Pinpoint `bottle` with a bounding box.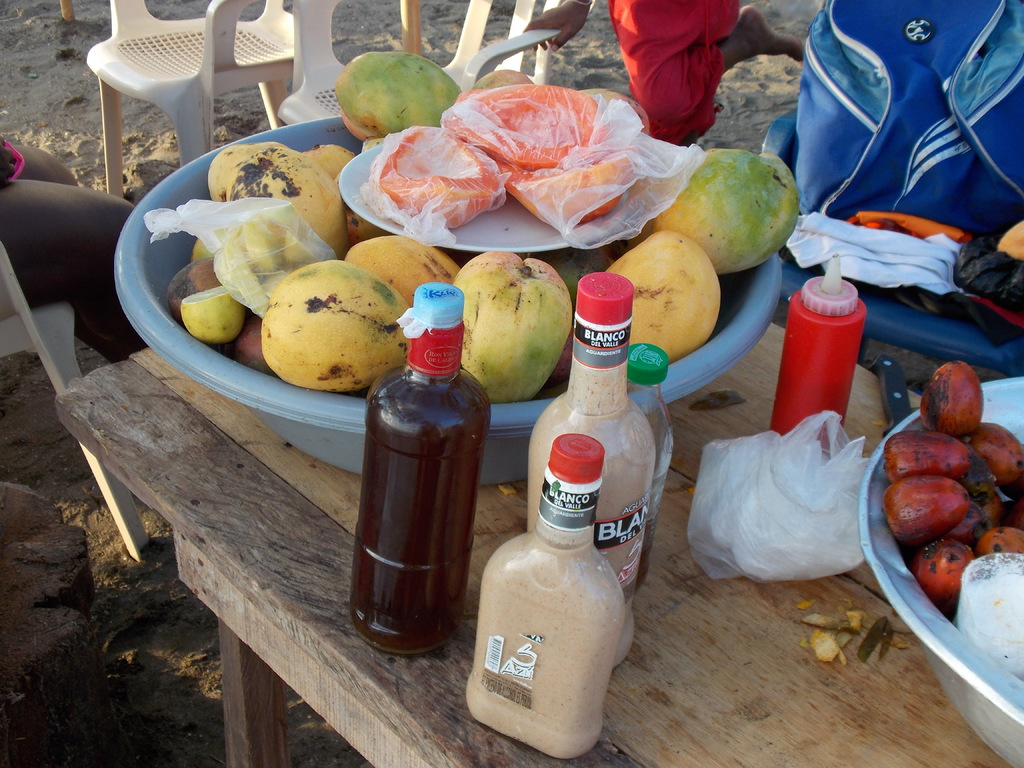
rect(772, 253, 863, 449).
